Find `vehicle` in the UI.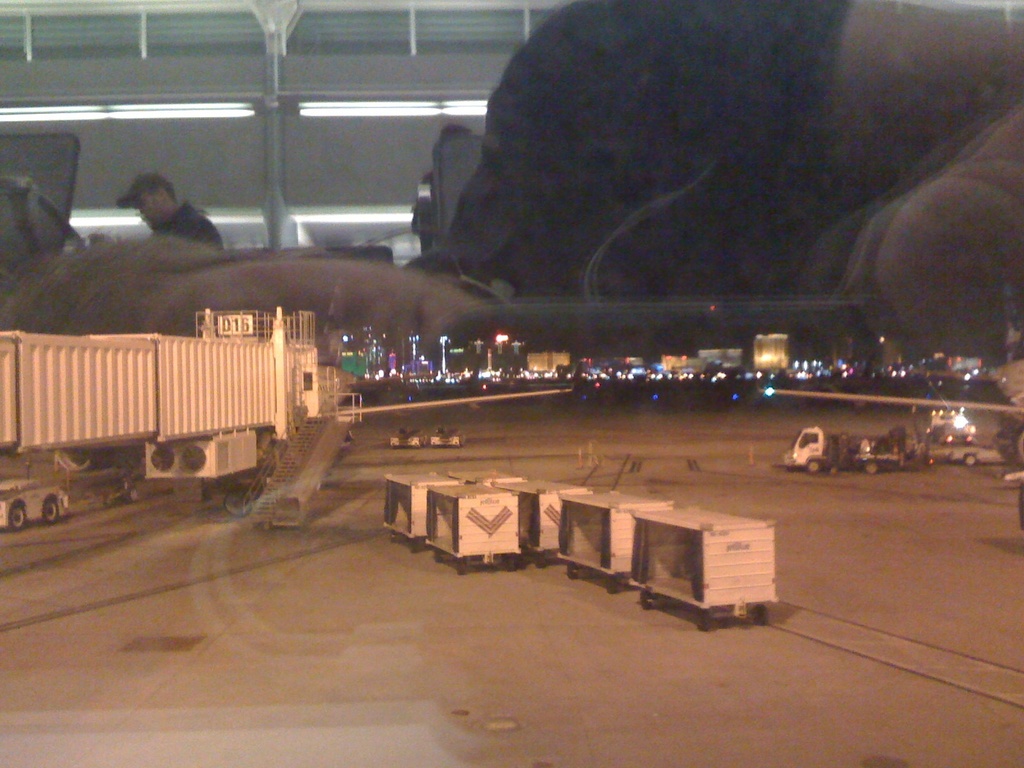
UI element at (782,426,905,474).
